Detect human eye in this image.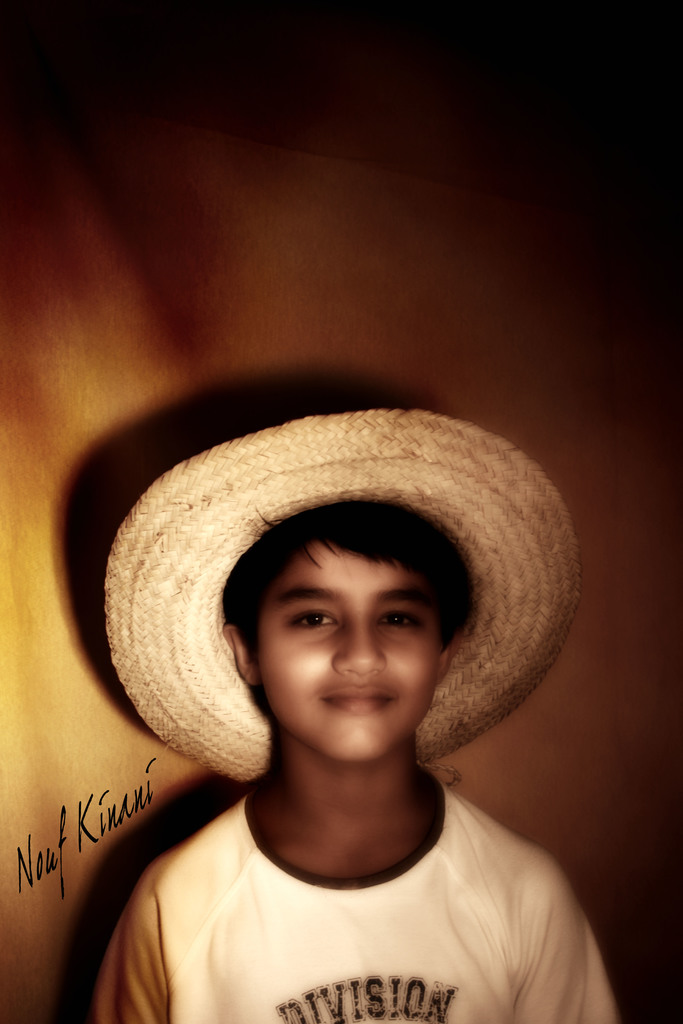
Detection: 374 605 421 636.
